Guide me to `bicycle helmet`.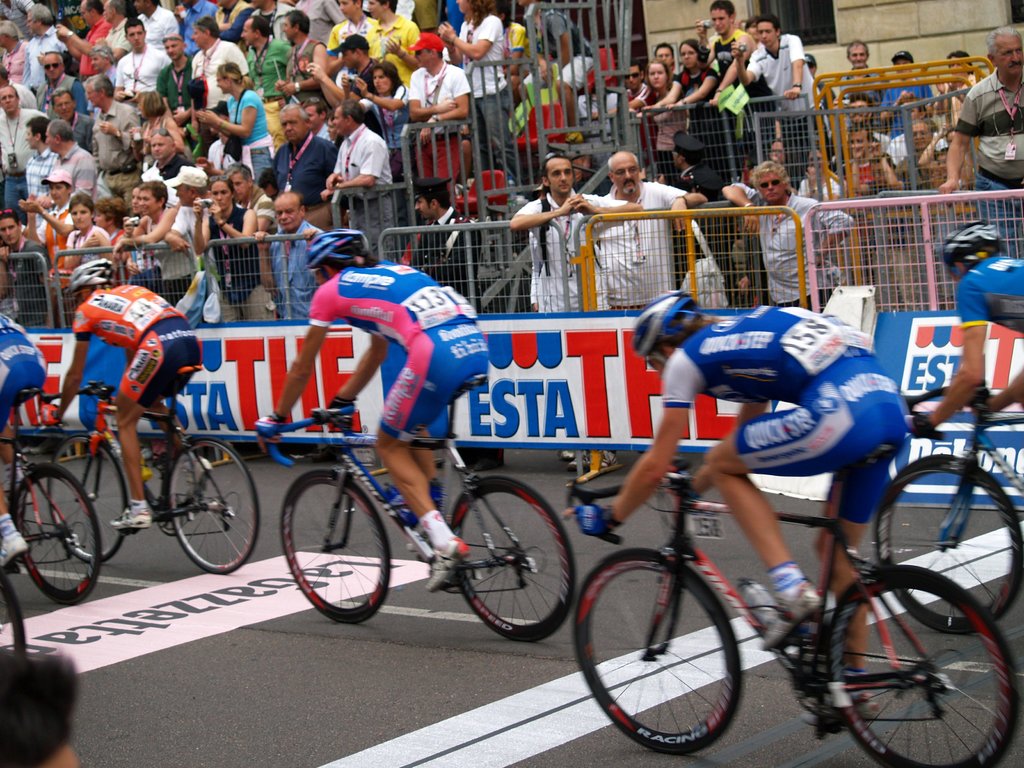
Guidance: left=303, top=229, right=366, bottom=270.
